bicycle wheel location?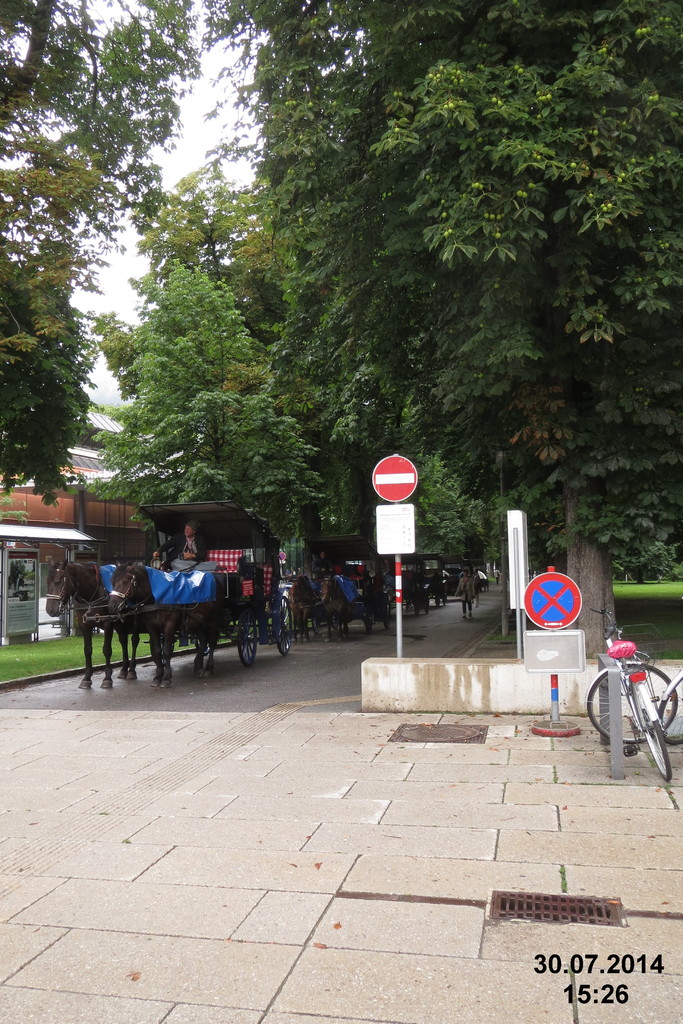
(left=584, top=659, right=678, bottom=744)
